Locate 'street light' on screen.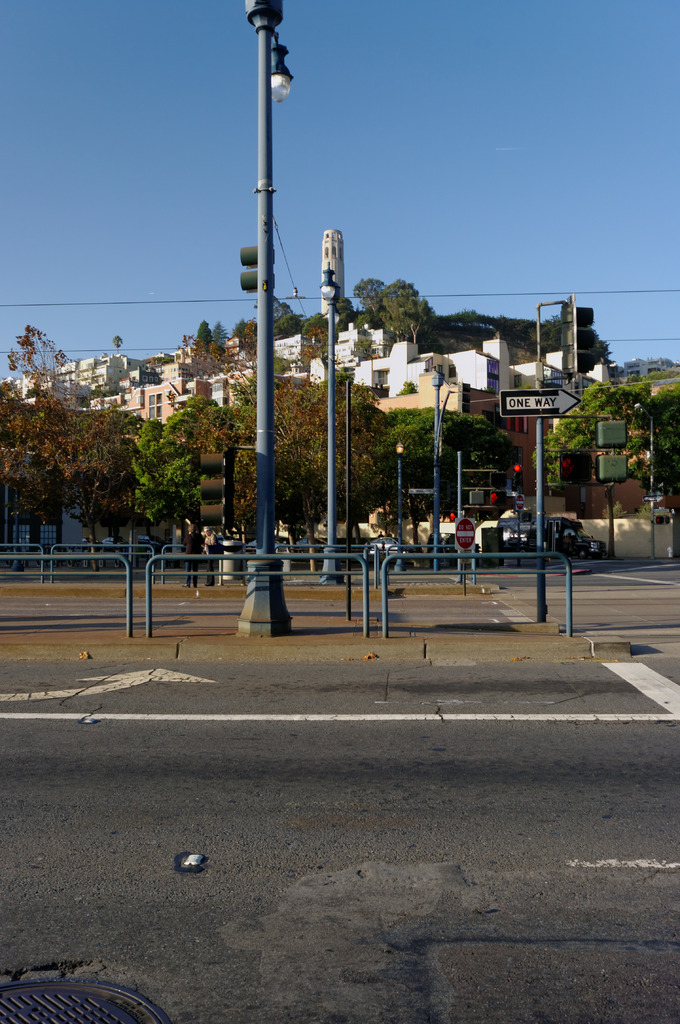
On screen at (394, 437, 406, 568).
